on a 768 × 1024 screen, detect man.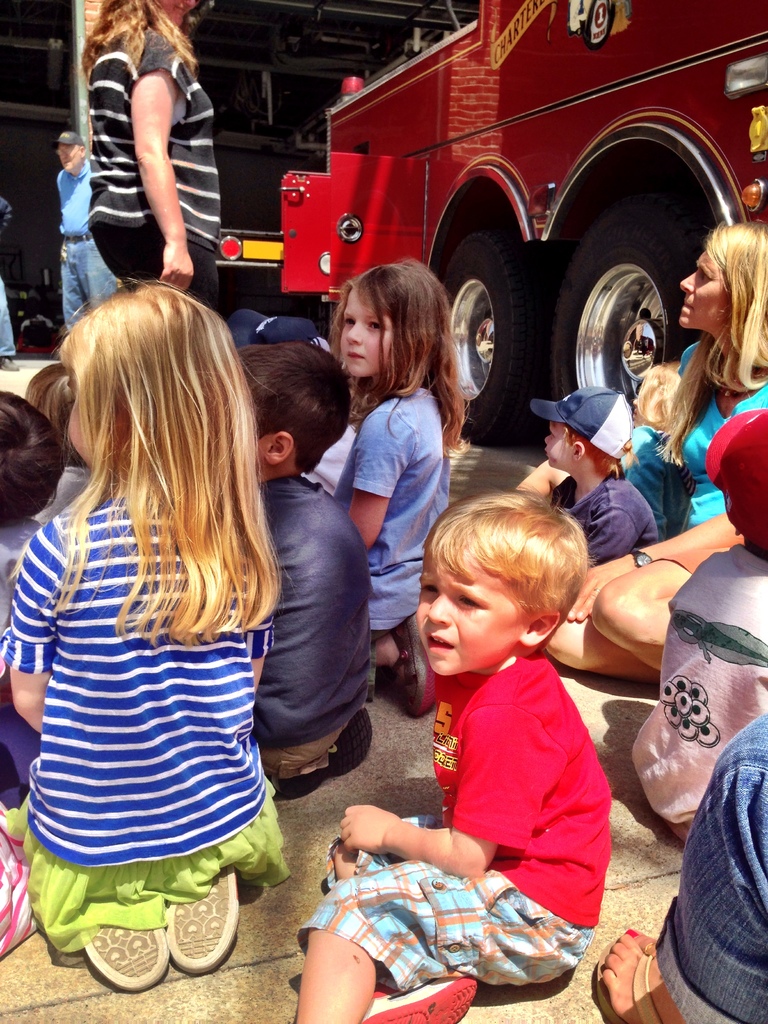
<box>53,130,120,328</box>.
